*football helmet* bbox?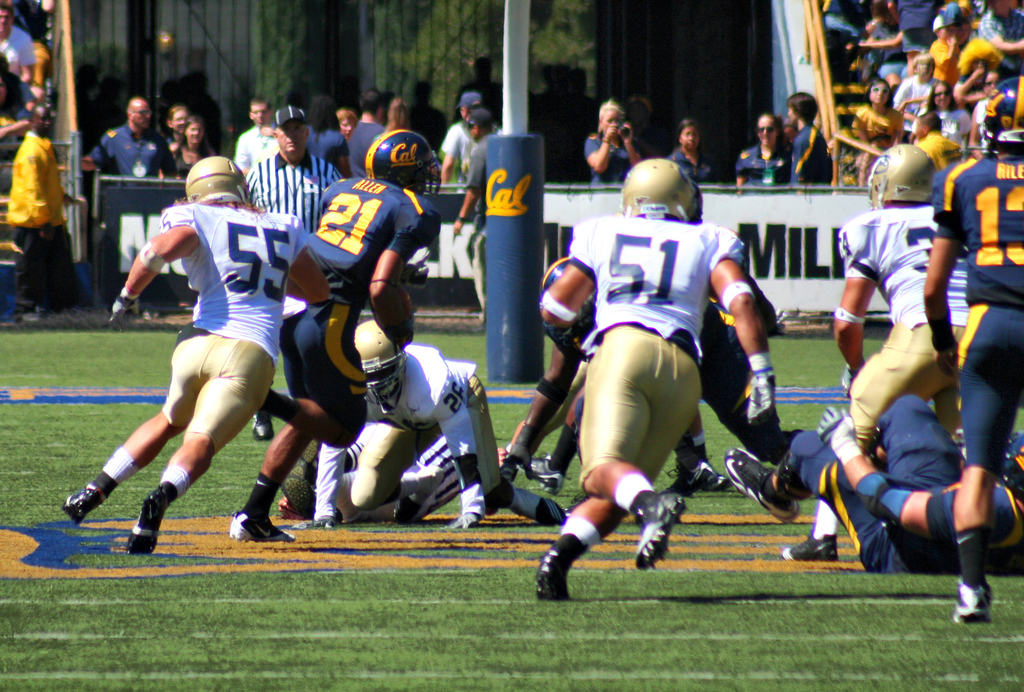
[619, 153, 701, 225]
